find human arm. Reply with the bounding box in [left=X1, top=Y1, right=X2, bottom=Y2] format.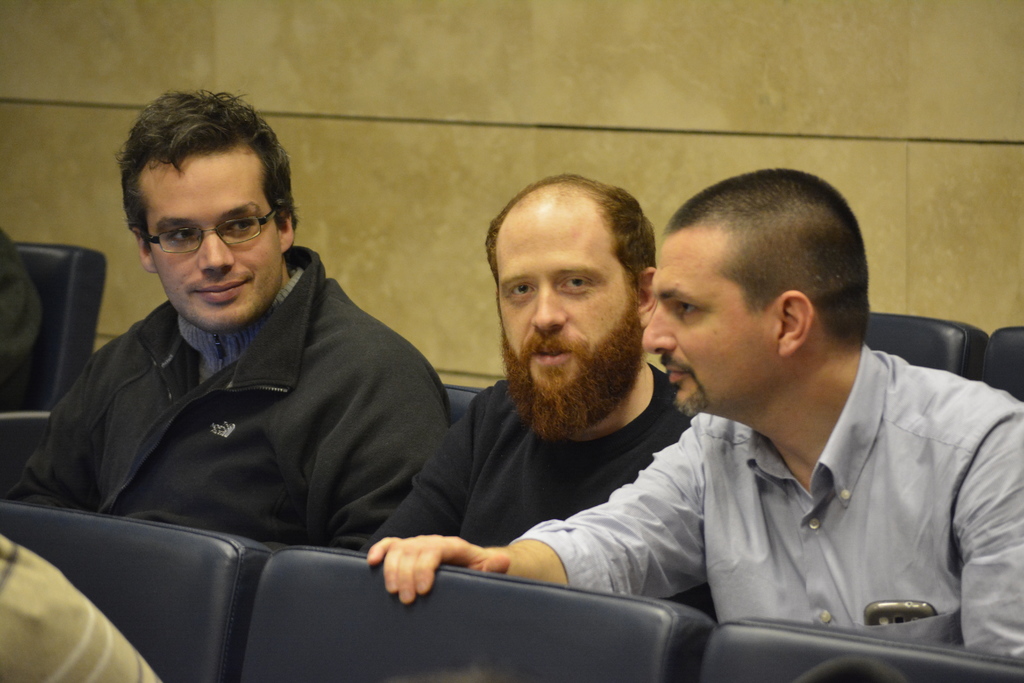
[left=5, top=348, right=164, bottom=497].
